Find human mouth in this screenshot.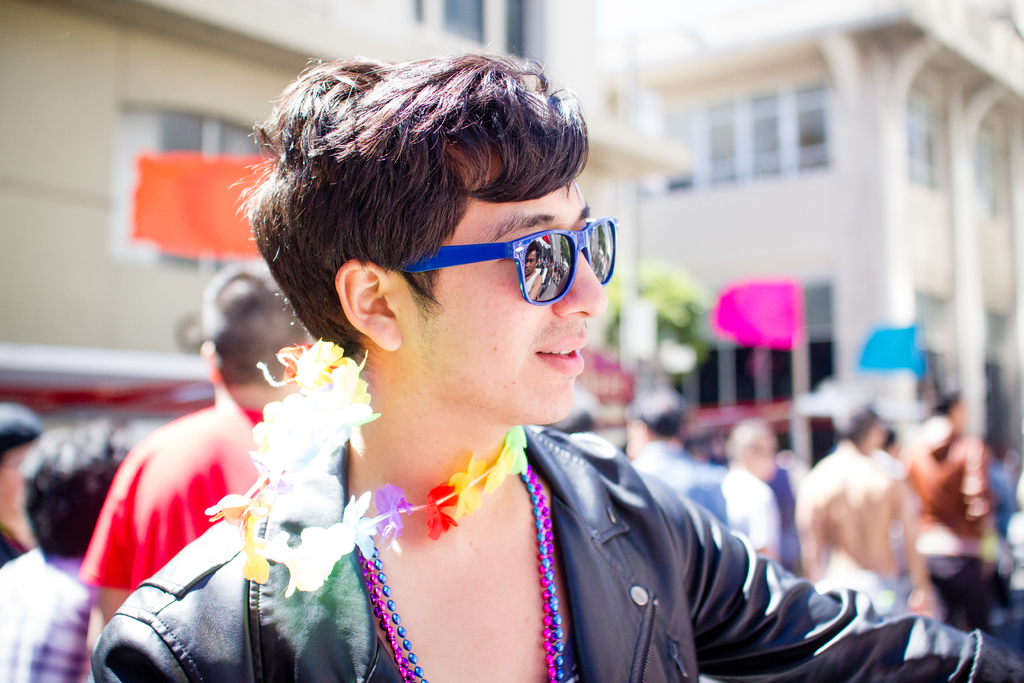
The bounding box for human mouth is <bbox>535, 333, 591, 377</bbox>.
